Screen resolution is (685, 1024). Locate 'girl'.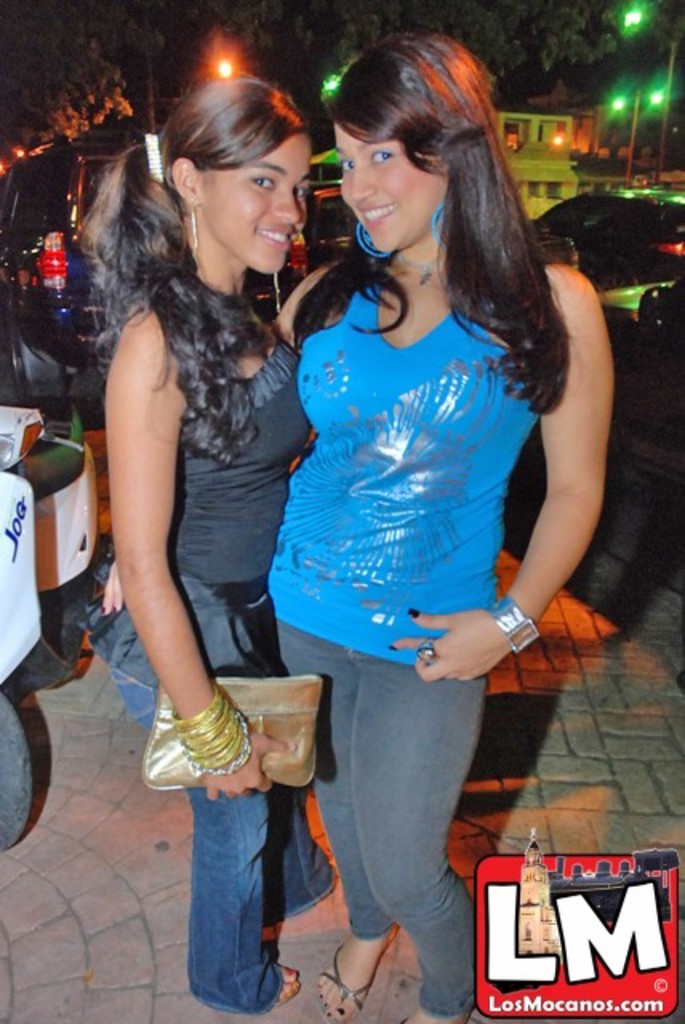
pyautogui.locateOnScreen(104, 26, 624, 1022).
